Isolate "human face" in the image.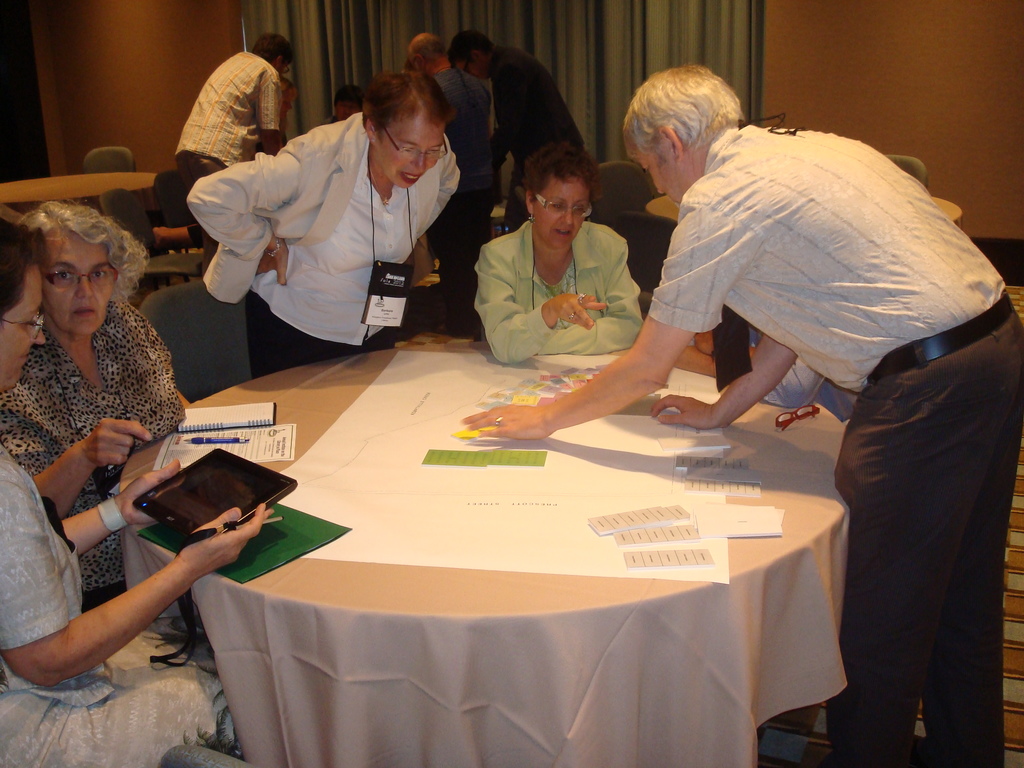
Isolated region: detection(0, 266, 53, 400).
